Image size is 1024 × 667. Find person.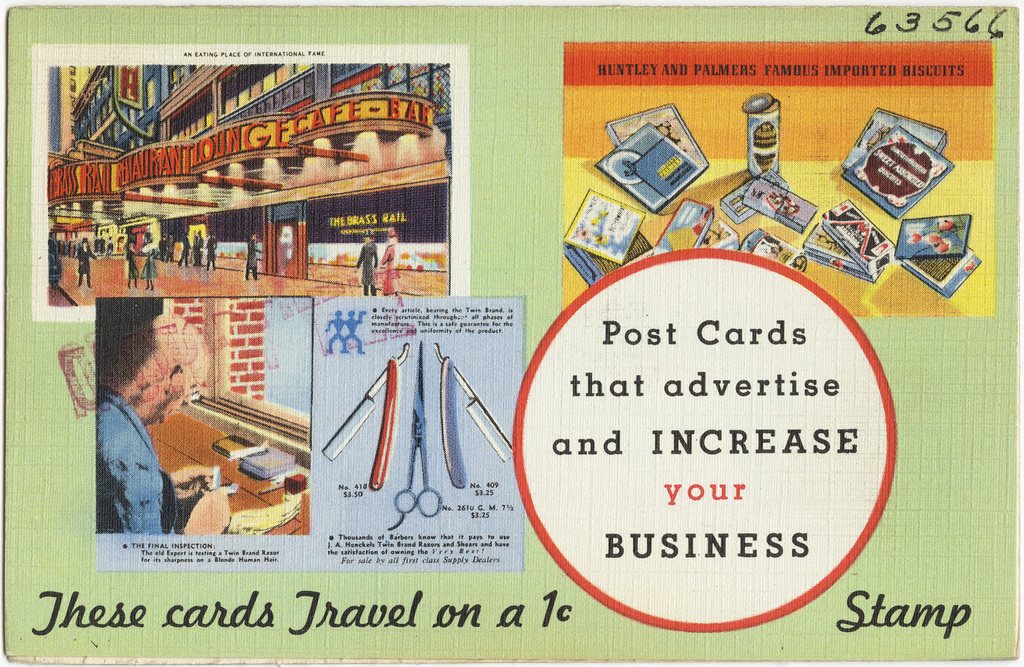
x1=96 y1=296 x2=216 y2=548.
